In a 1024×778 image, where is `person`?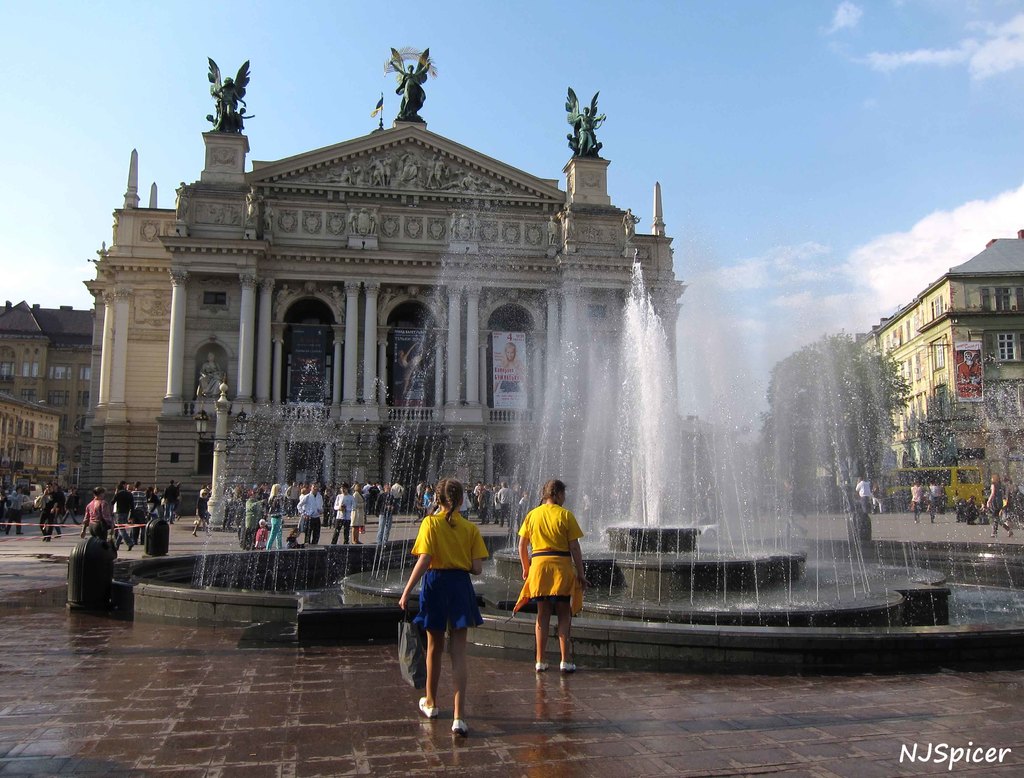
[left=471, top=485, right=492, bottom=521].
